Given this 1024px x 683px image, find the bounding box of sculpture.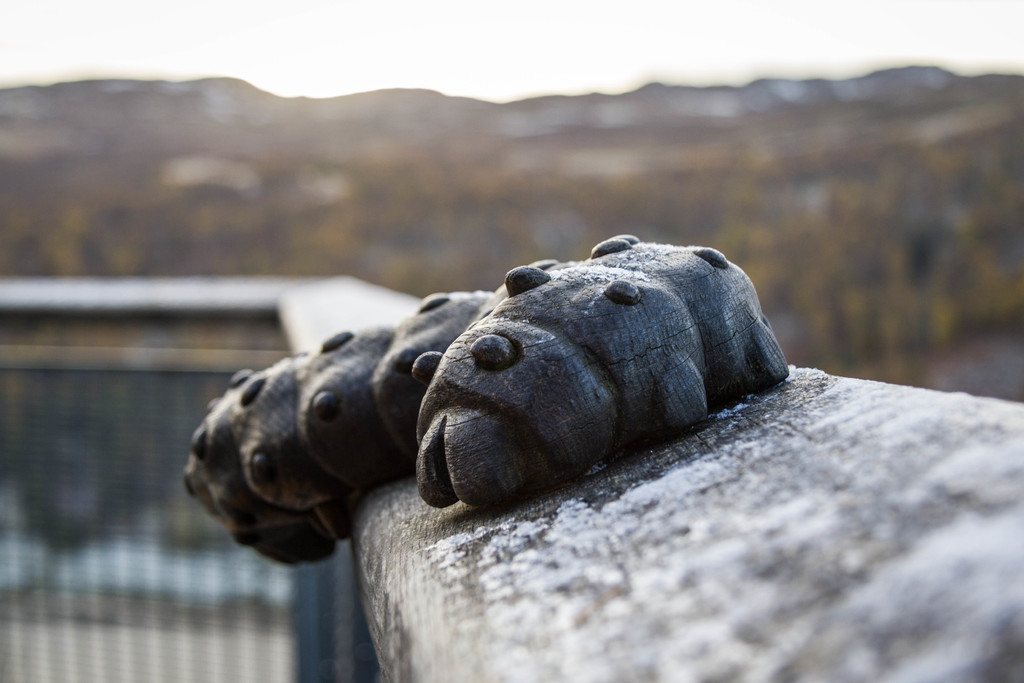
(left=180, top=226, right=796, bottom=571).
